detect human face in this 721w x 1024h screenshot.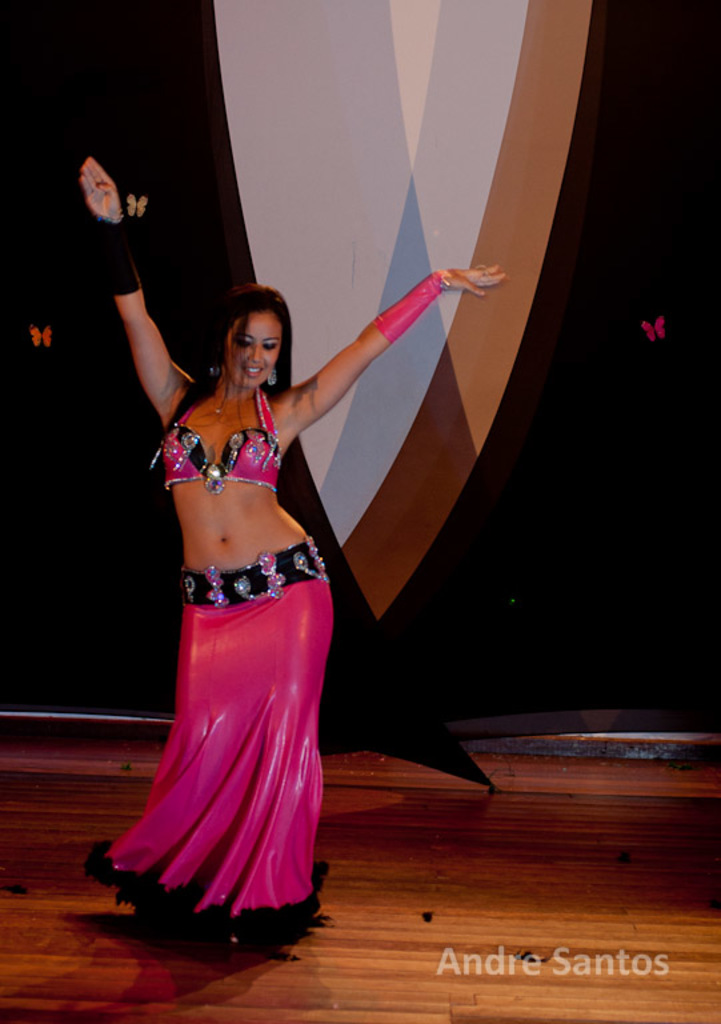
Detection: x1=223 y1=315 x2=287 y2=388.
